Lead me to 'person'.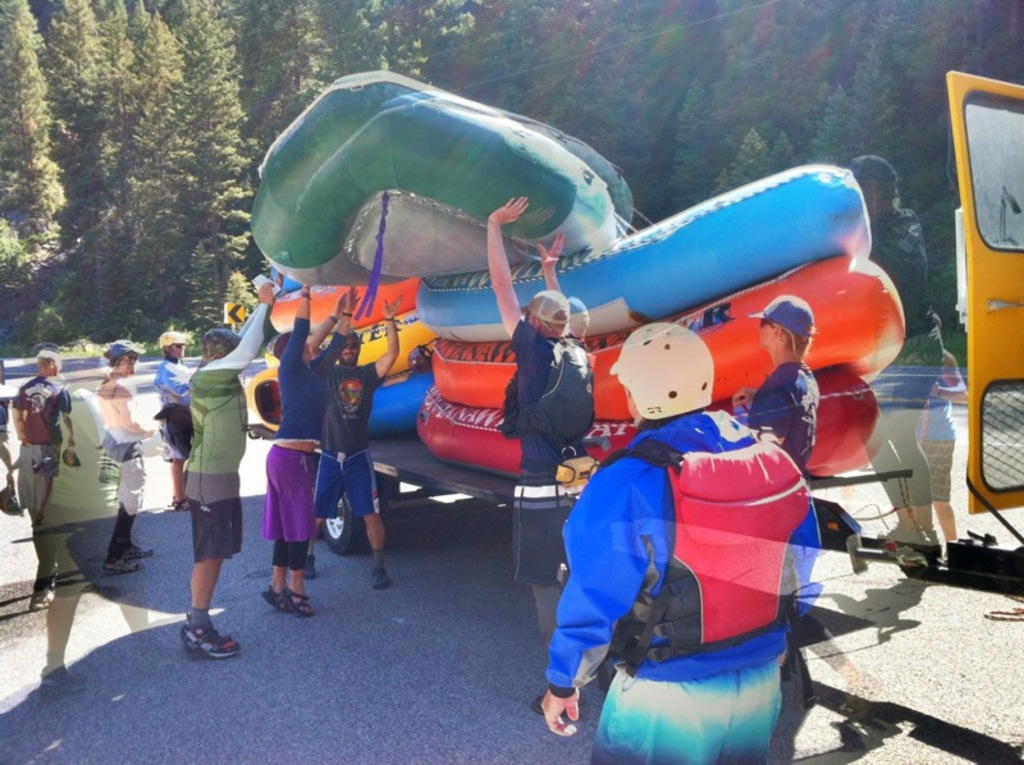
Lead to {"left": 179, "top": 276, "right": 278, "bottom": 660}.
